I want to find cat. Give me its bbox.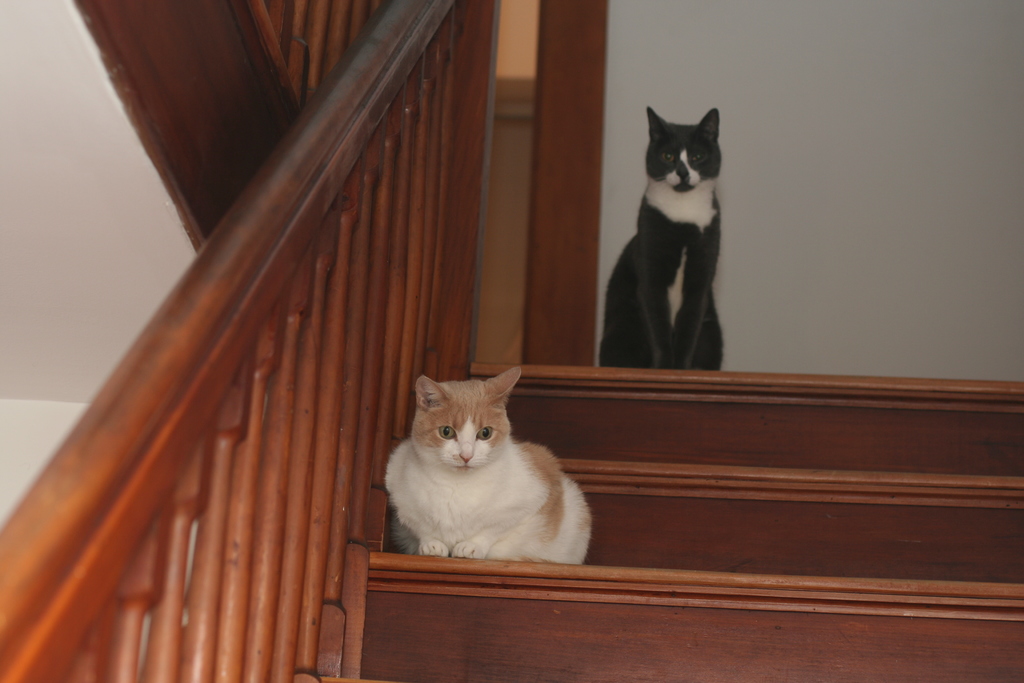
Rect(597, 104, 730, 368).
